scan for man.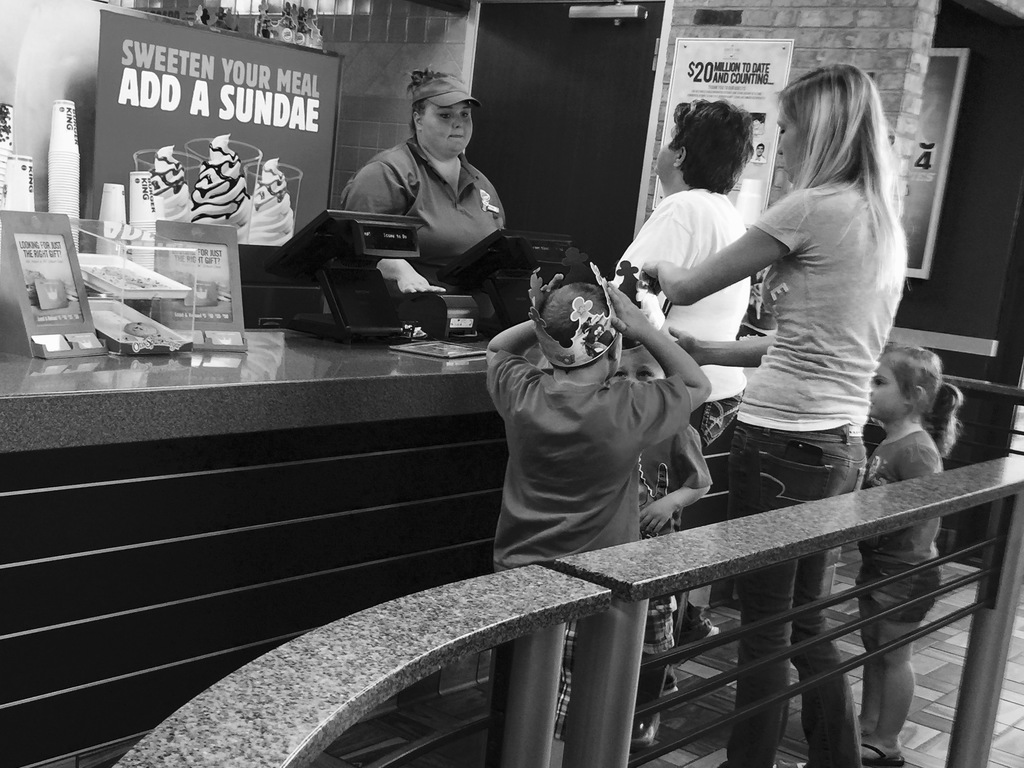
Scan result: locate(292, 83, 530, 336).
